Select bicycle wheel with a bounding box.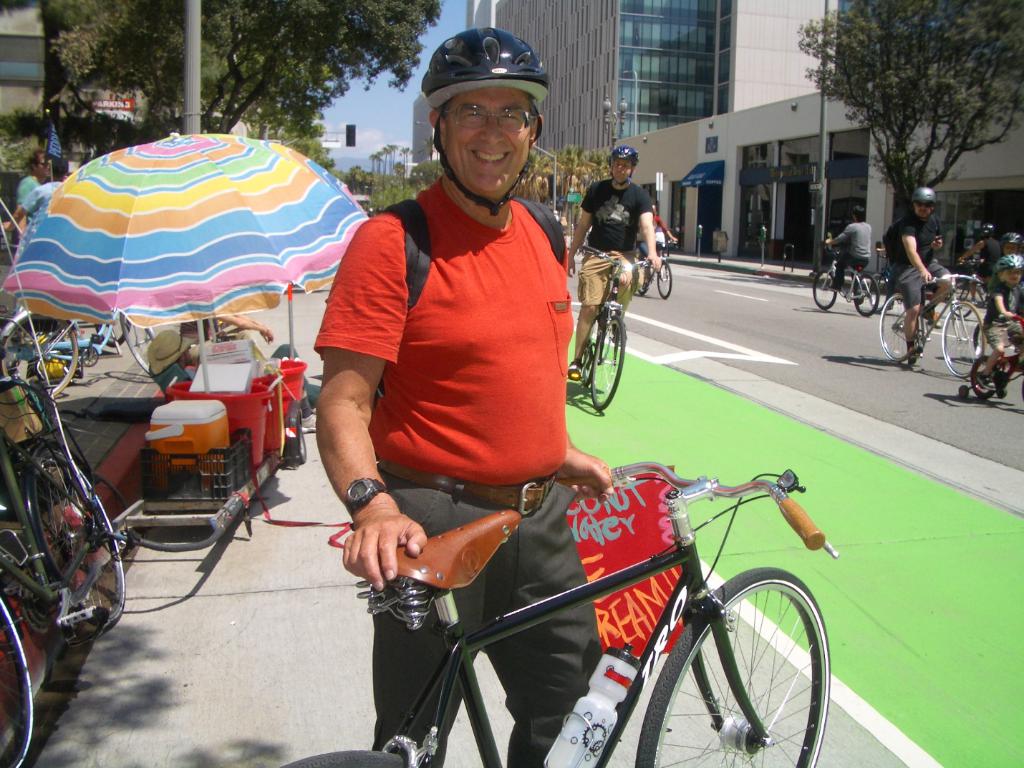
[x1=634, y1=264, x2=646, y2=294].
